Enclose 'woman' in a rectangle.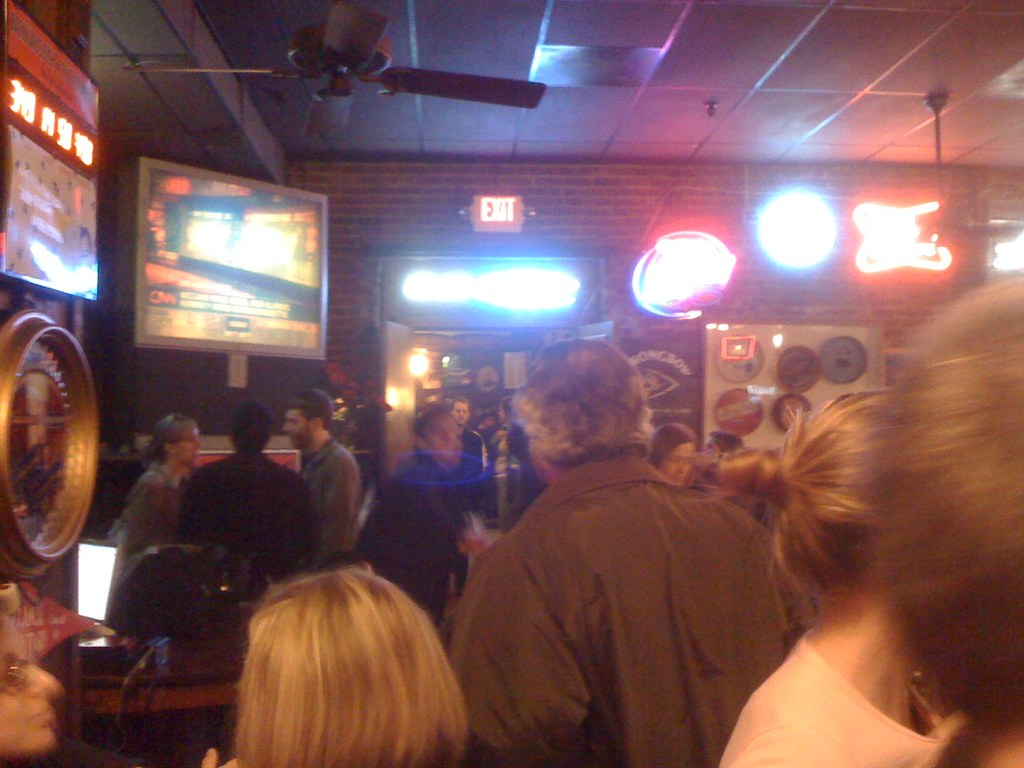
{"left": 652, "top": 415, "right": 703, "bottom": 493}.
